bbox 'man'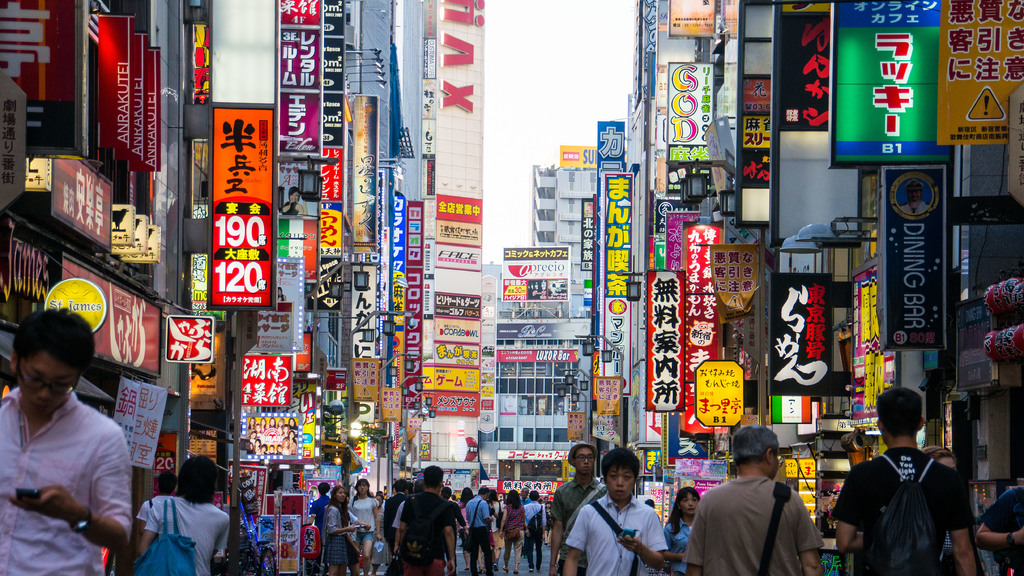
[834,387,975,575]
